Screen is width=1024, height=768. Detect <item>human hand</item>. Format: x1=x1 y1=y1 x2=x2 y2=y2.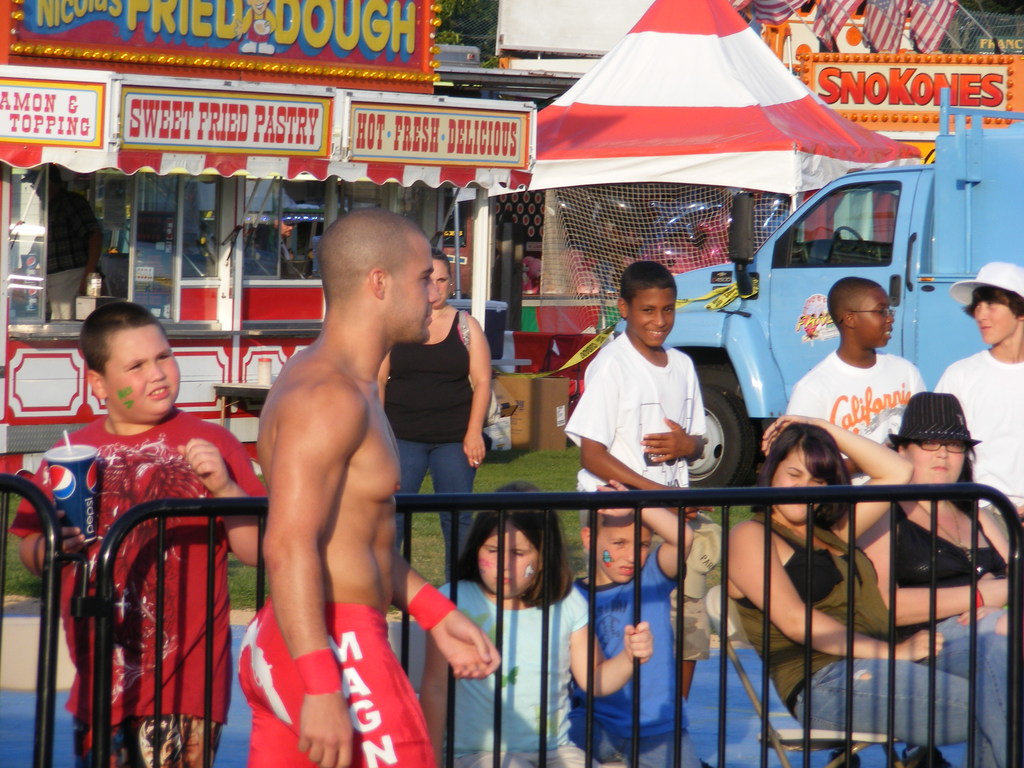
x1=900 y1=628 x2=943 y2=664.
